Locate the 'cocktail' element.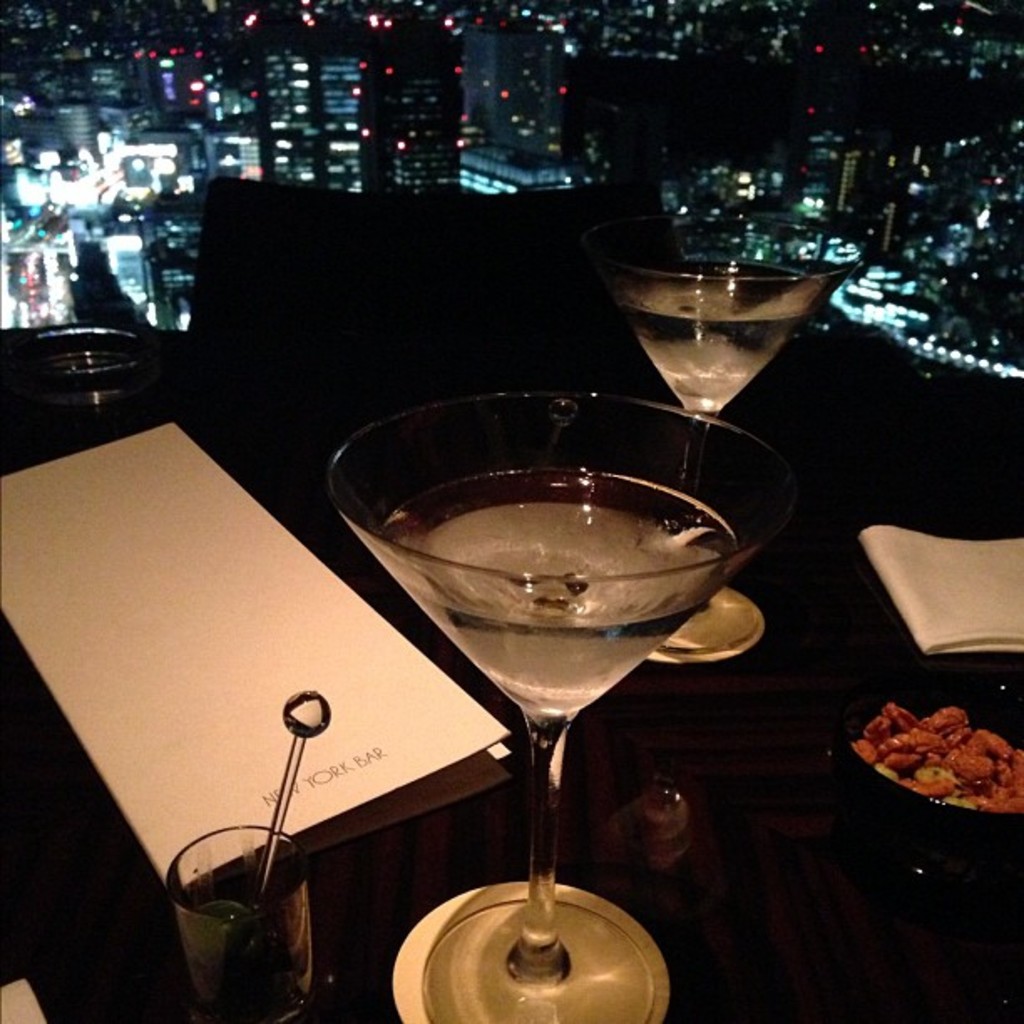
Element bbox: x1=323, y1=381, x2=803, y2=1022.
